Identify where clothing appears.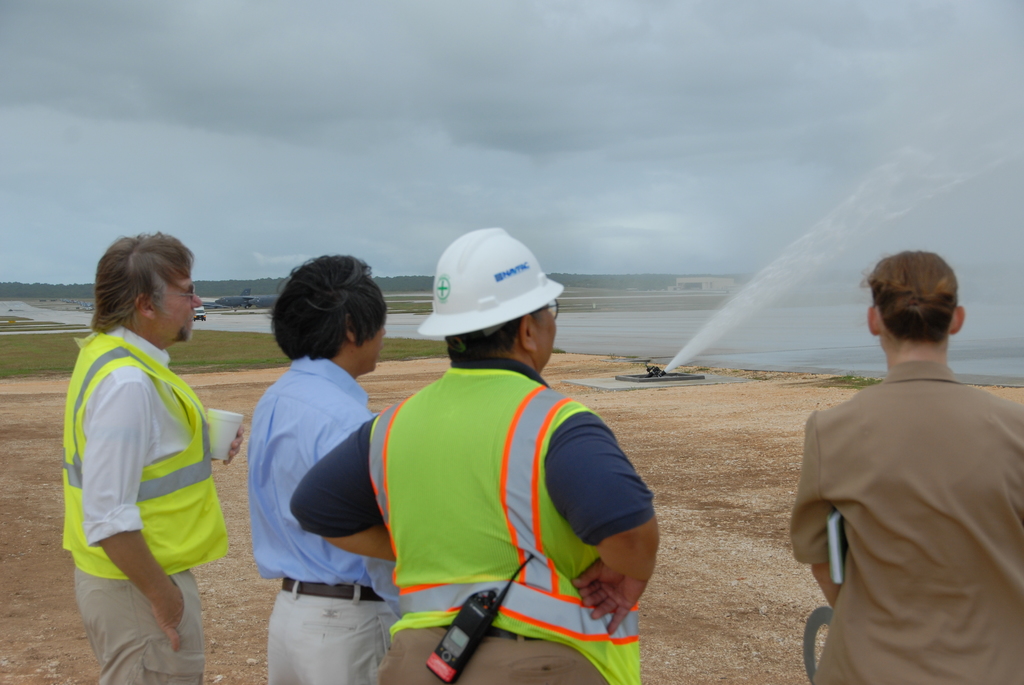
Appears at left=247, top=352, right=403, bottom=622.
